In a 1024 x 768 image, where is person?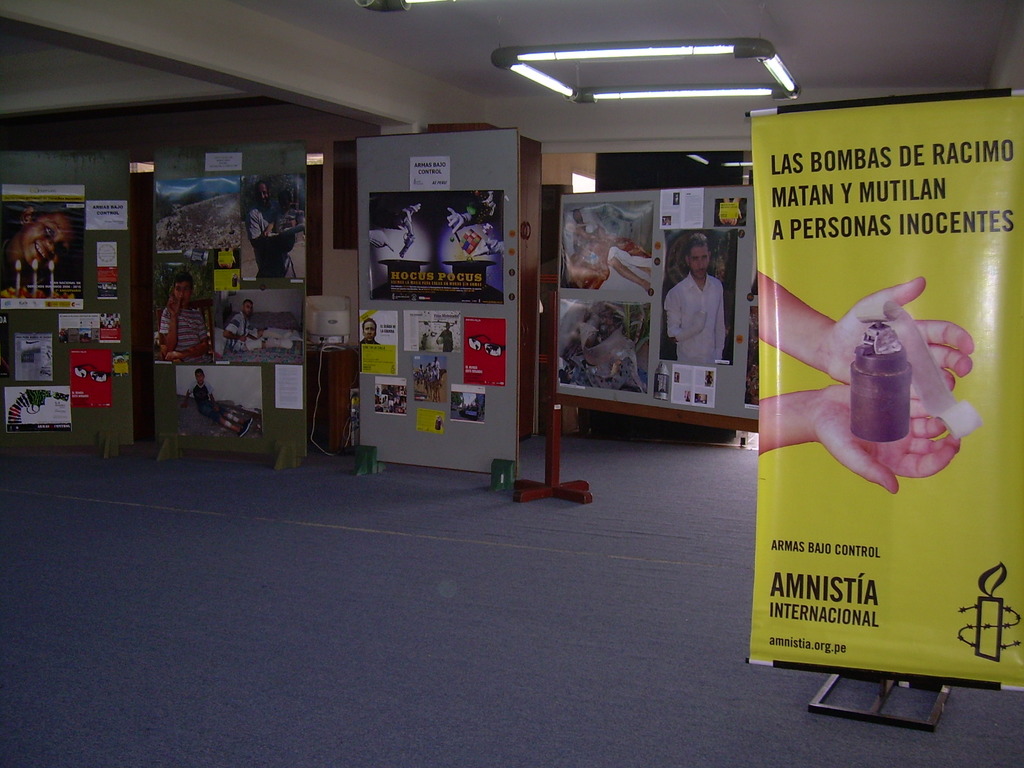
l=262, t=185, r=299, b=238.
